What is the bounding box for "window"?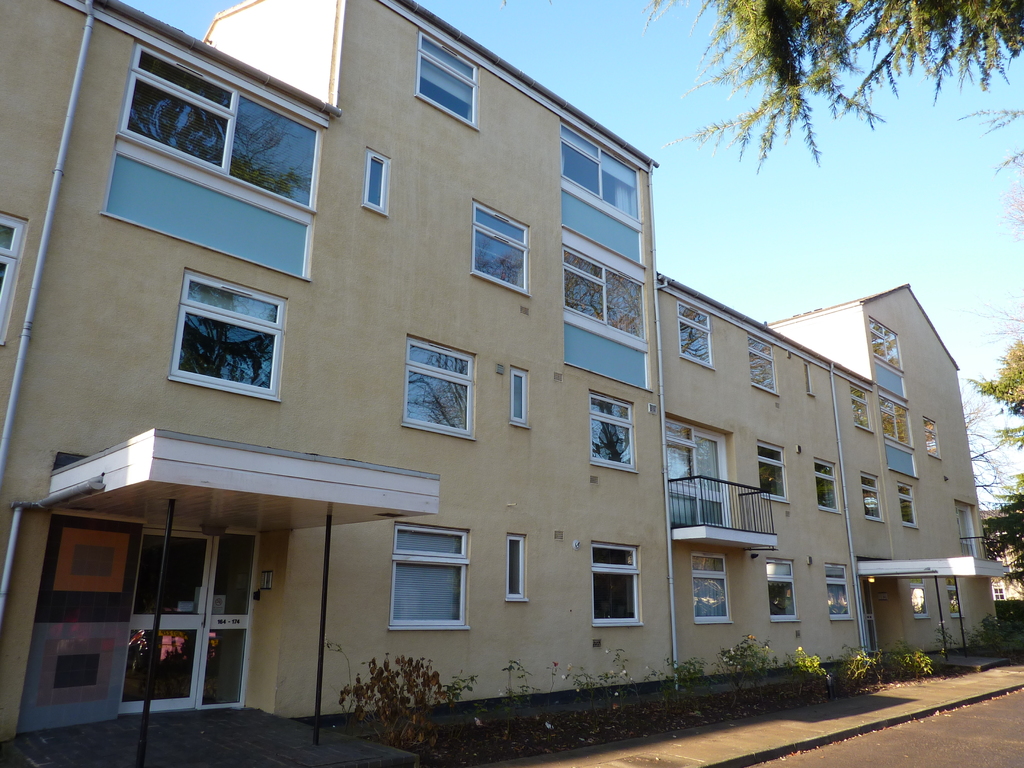
pyautogui.locateOnScreen(397, 339, 477, 442).
